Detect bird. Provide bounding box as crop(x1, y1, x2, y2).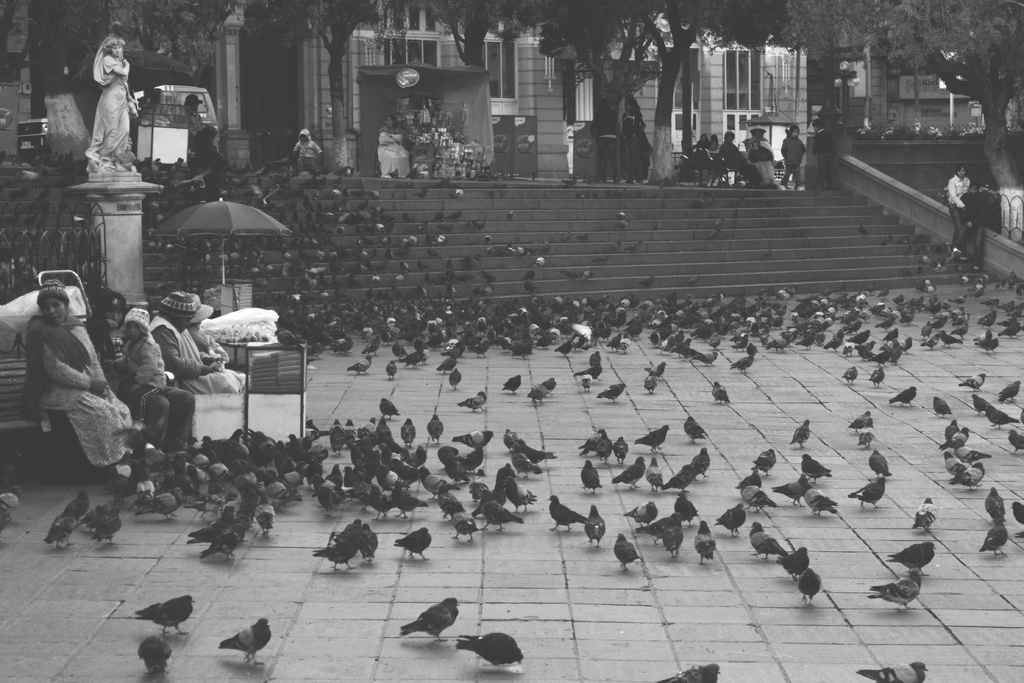
crop(847, 412, 872, 436).
